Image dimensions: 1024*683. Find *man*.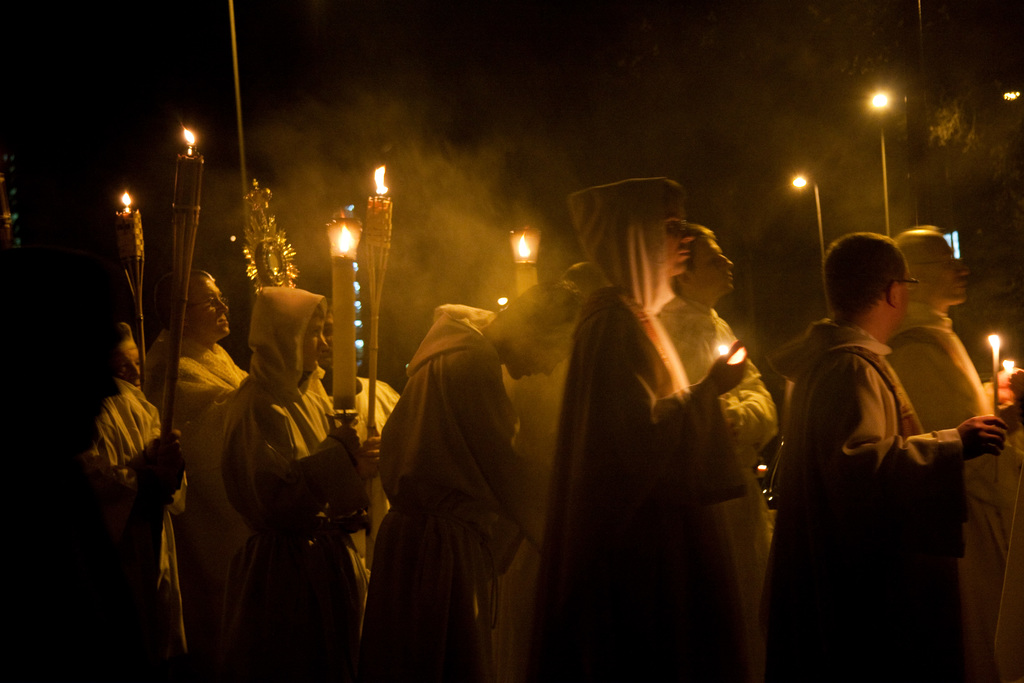
(136, 270, 250, 682).
